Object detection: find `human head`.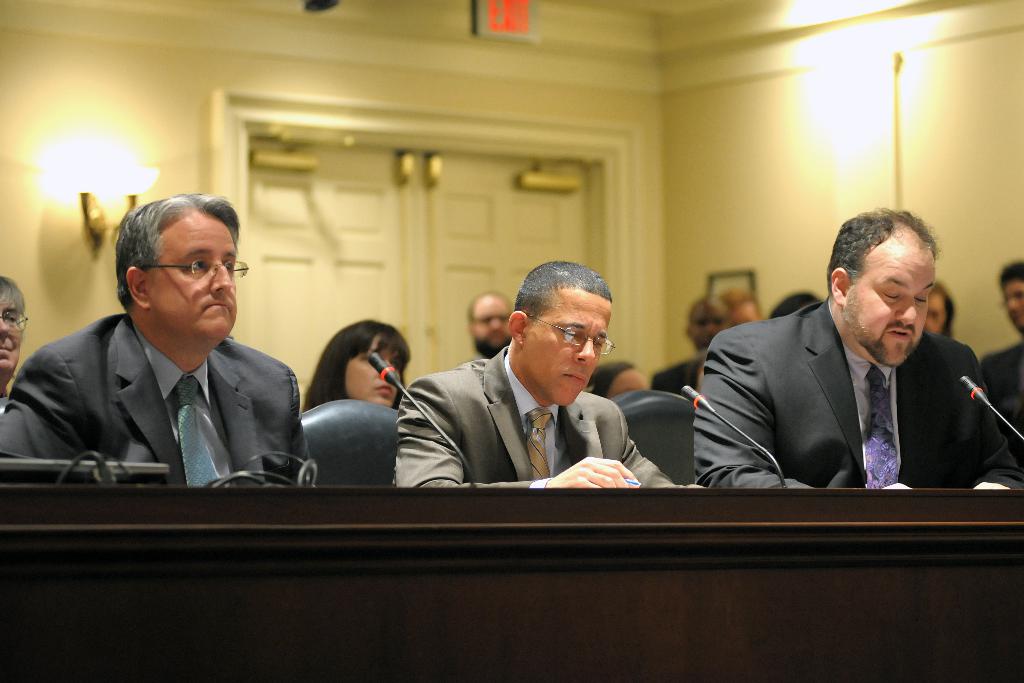
(left=995, top=255, right=1023, bottom=334).
